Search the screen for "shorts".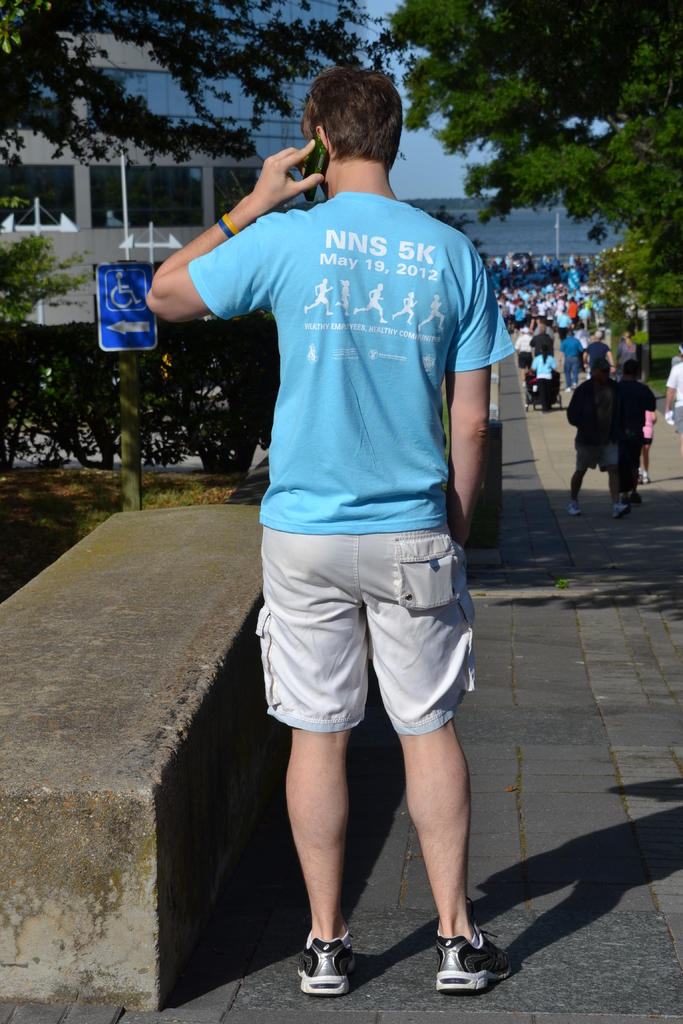
Found at BBox(235, 521, 494, 763).
